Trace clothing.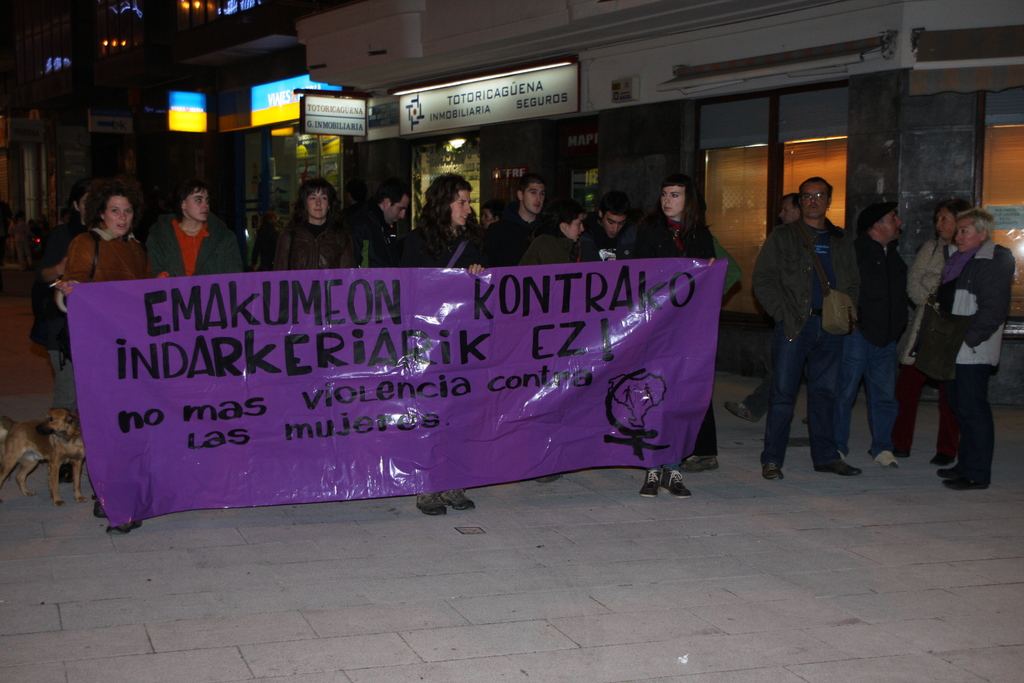
Traced to (left=522, top=229, right=579, bottom=268).
